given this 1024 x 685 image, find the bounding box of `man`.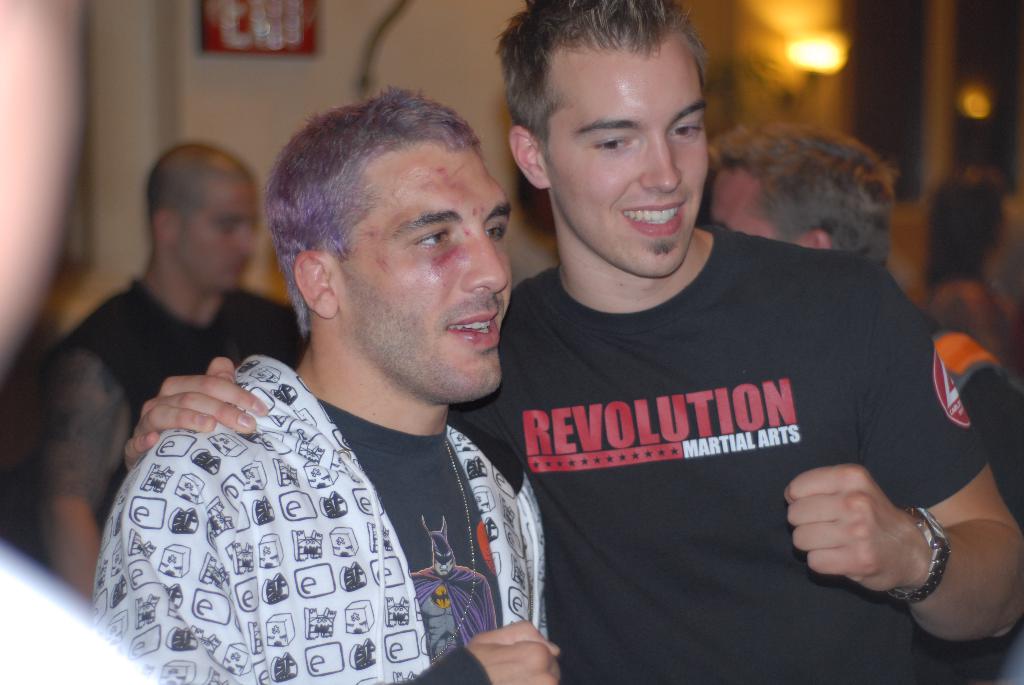
{"left": 124, "top": 0, "right": 1023, "bottom": 684}.
